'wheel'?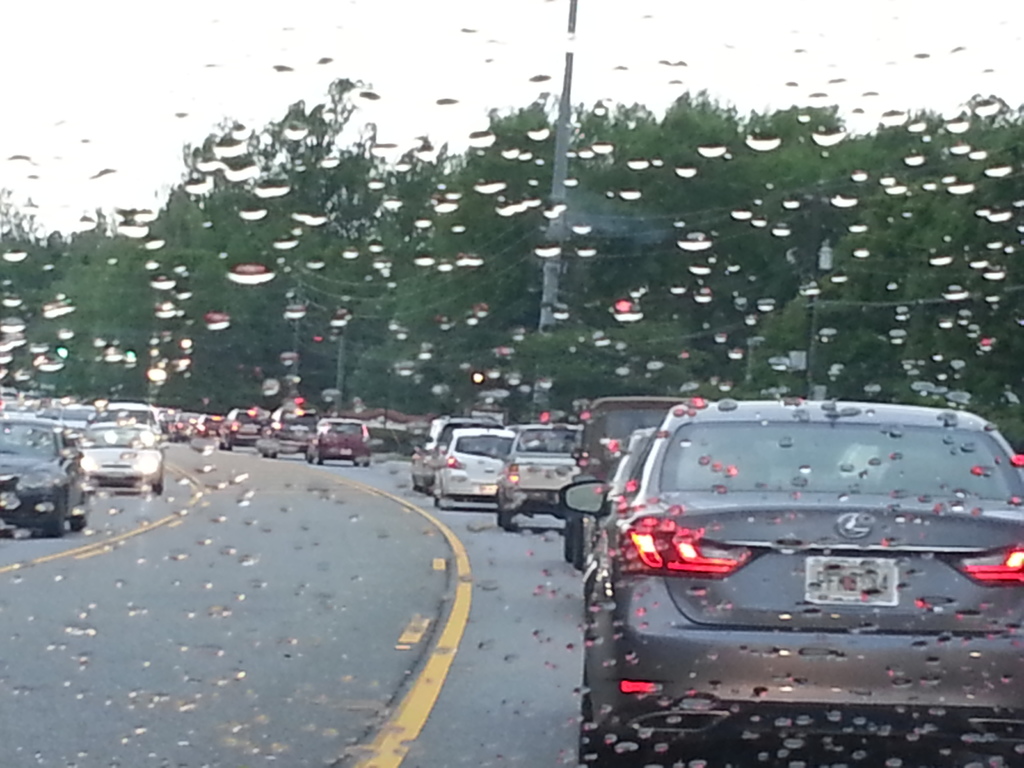
left=570, top=518, right=592, bottom=574
